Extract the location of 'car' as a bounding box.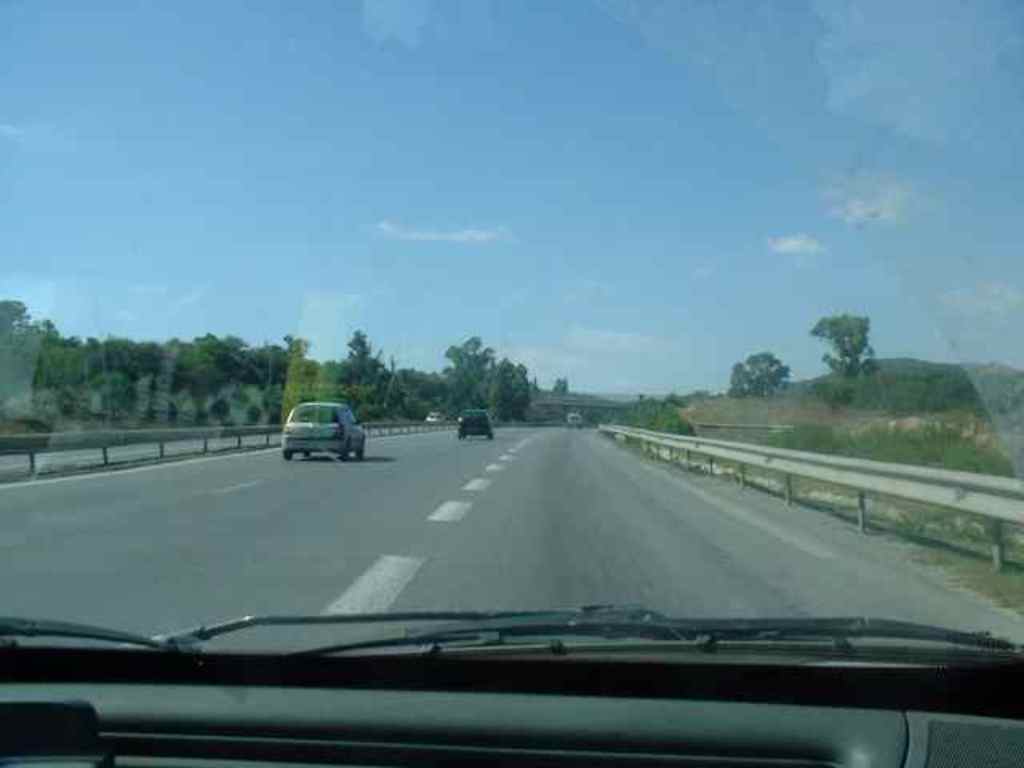
565, 410, 586, 427.
